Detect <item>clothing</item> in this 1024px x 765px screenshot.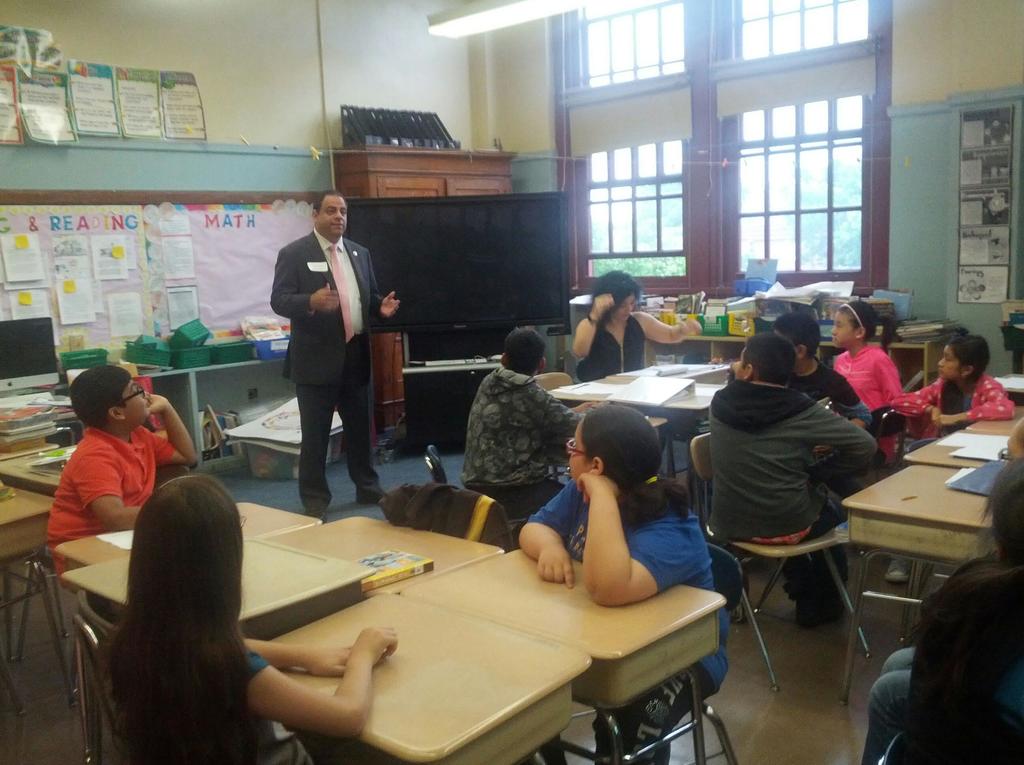
Detection: <region>895, 375, 1015, 445</region>.
